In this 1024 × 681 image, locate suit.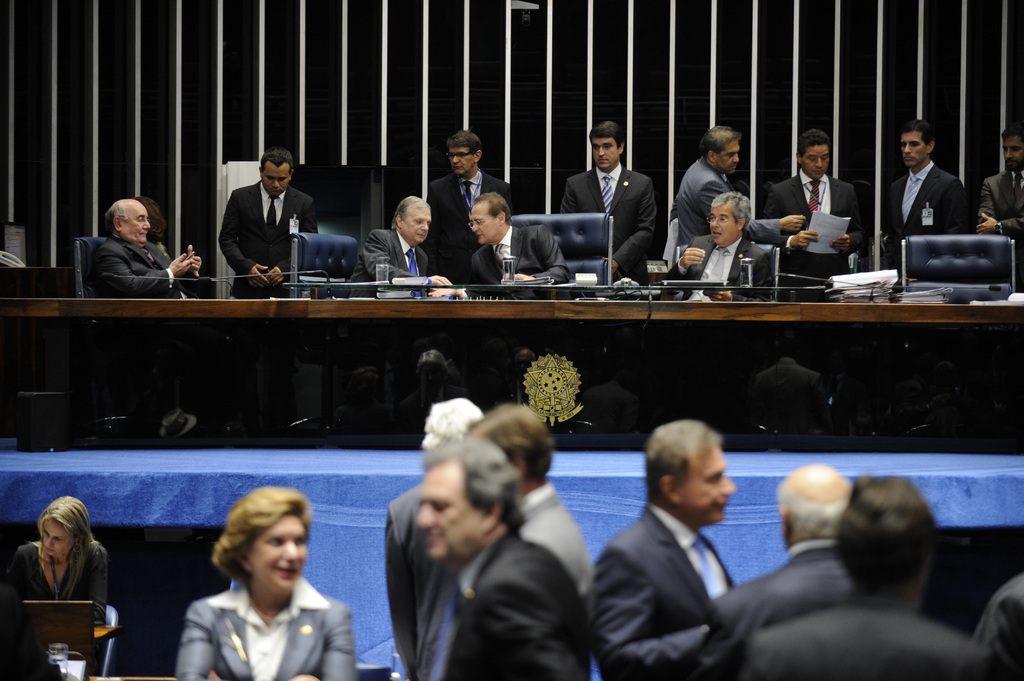
Bounding box: bbox(696, 540, 856, 678).
